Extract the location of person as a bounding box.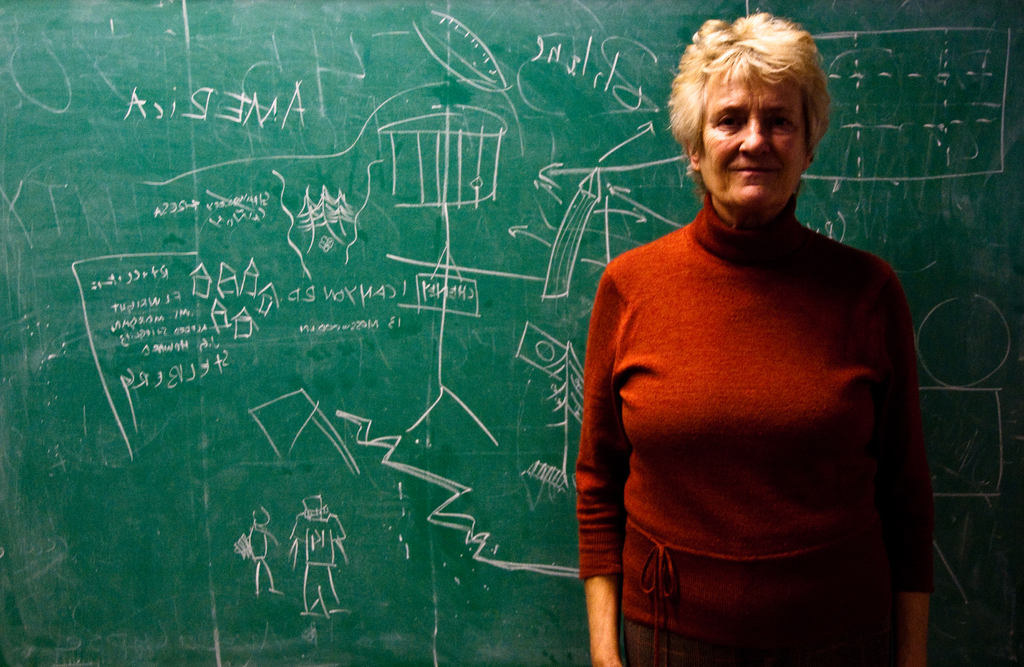
{"left": 285, "top": 487, "right": 355, "bottom": 627}.
